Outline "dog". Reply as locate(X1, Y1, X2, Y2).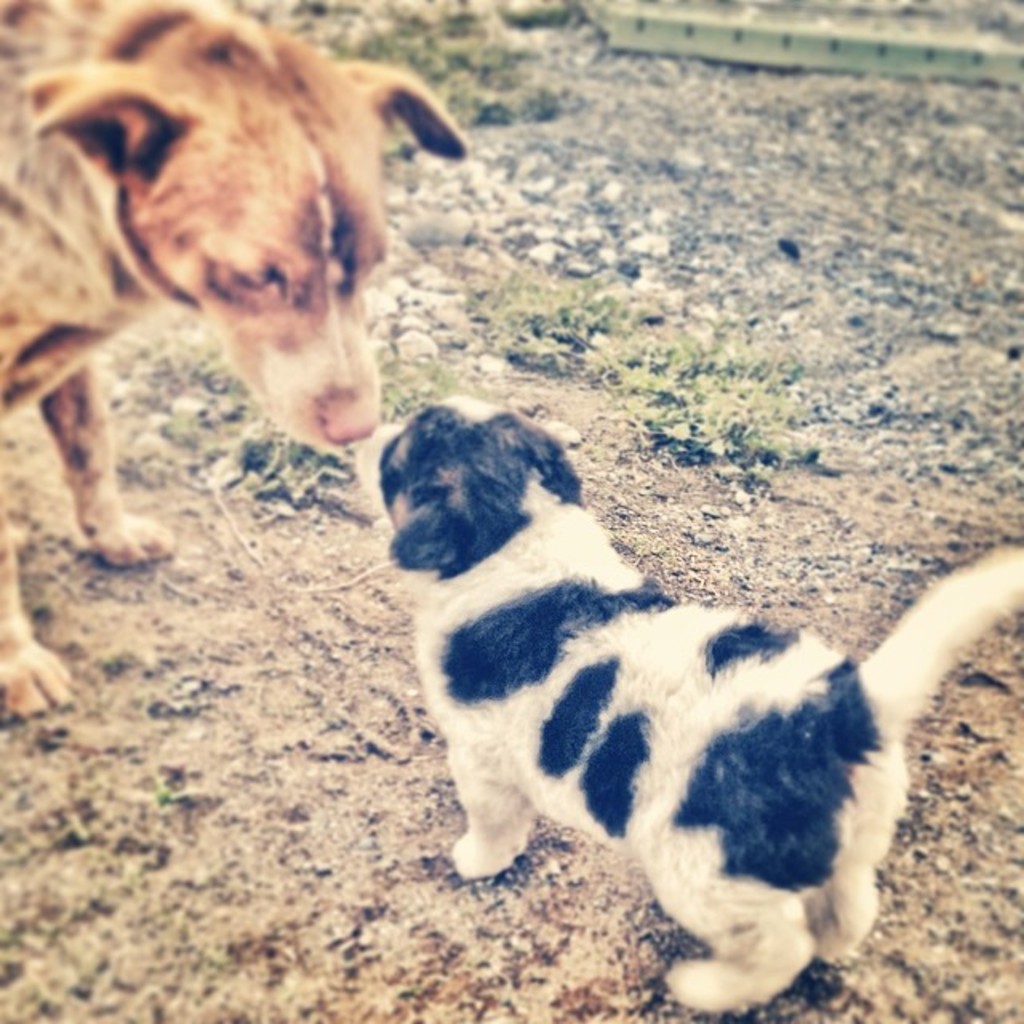
locate(347, 392, 1022, 1014).
